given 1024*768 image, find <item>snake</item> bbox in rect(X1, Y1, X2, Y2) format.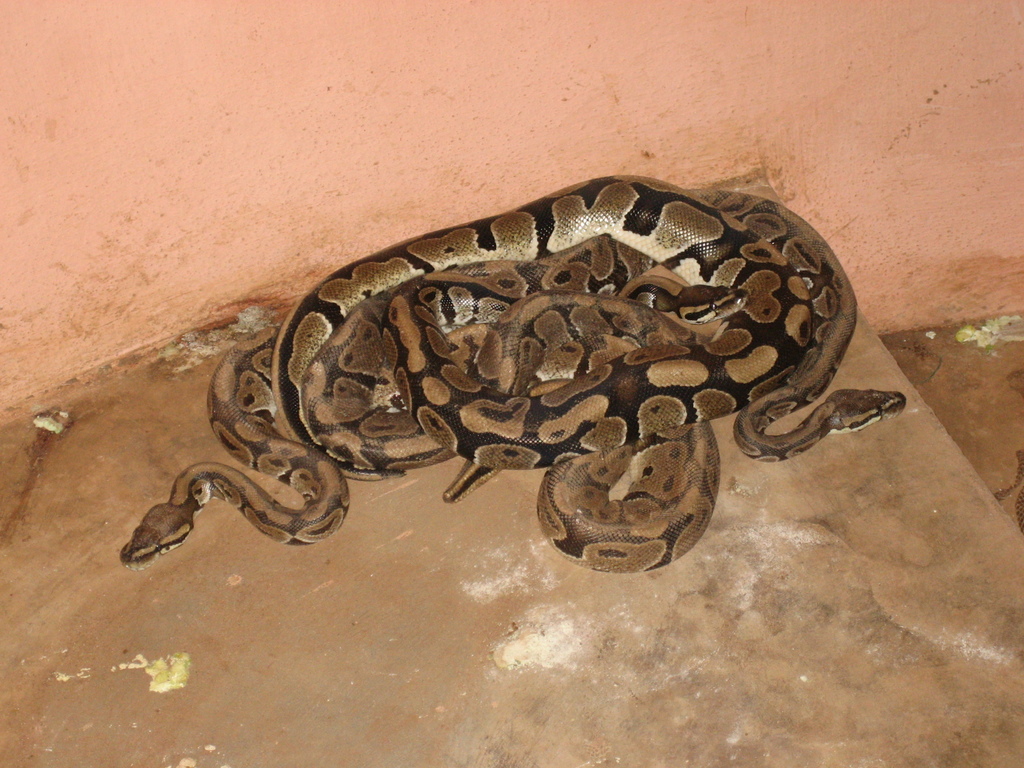
rect(303, 188, 902, 465).
